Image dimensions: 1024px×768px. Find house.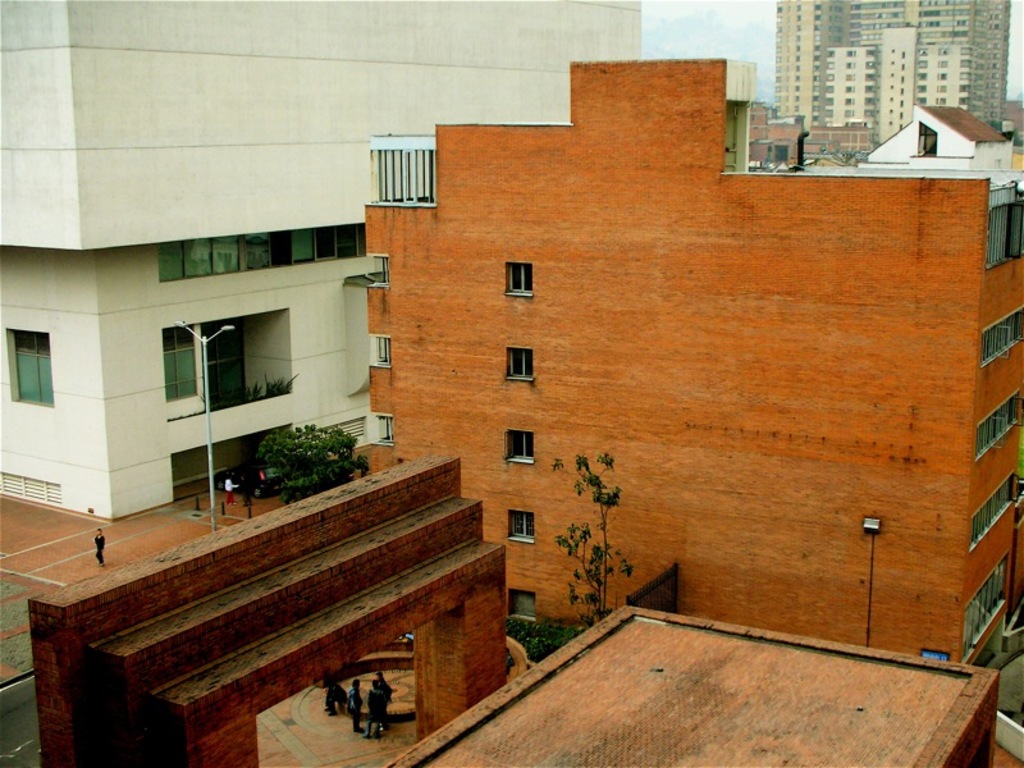
381 599 995 767.
